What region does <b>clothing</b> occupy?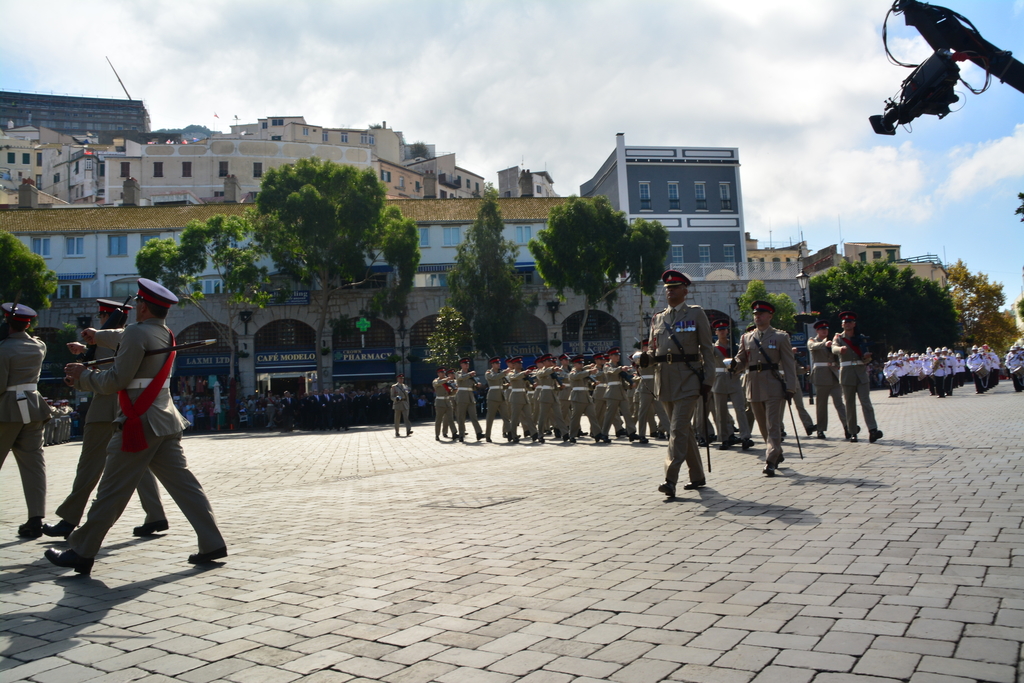
[x1=600, y1=357, x2=646, y2=444].
